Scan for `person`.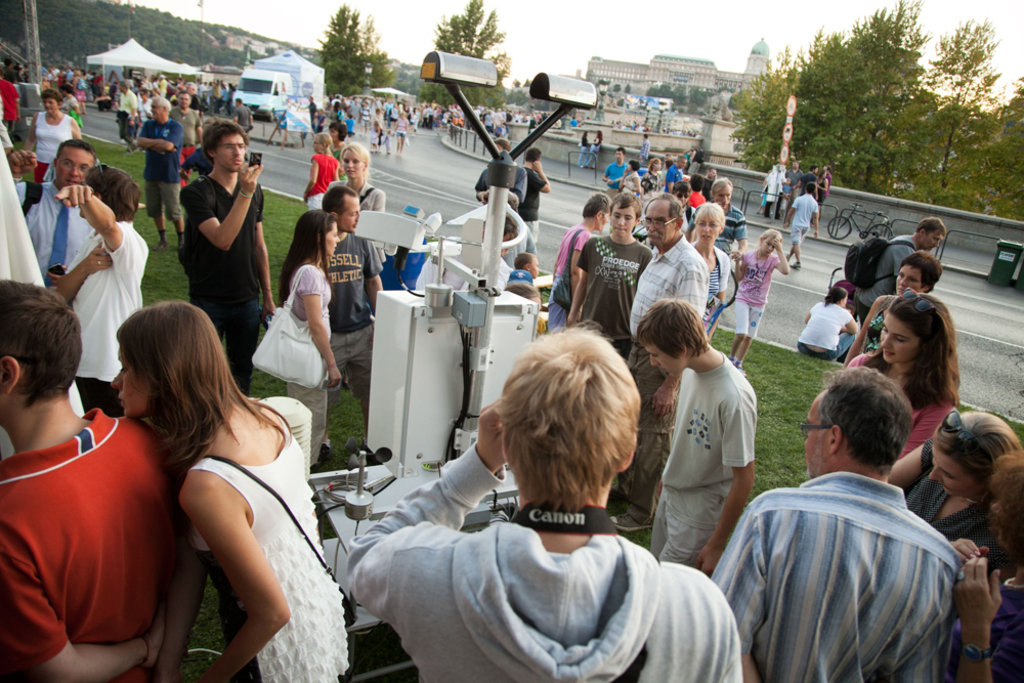
Scan result: region(116, 301, 343, 682).
